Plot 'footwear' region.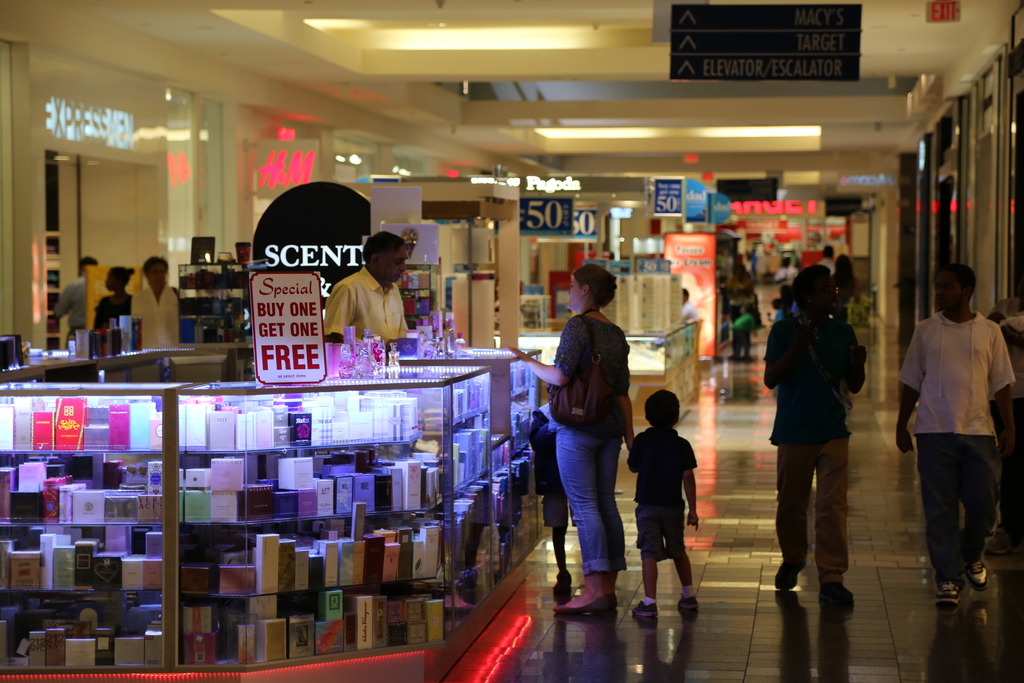
Plotted at rect(934, 568, 964, 611).
